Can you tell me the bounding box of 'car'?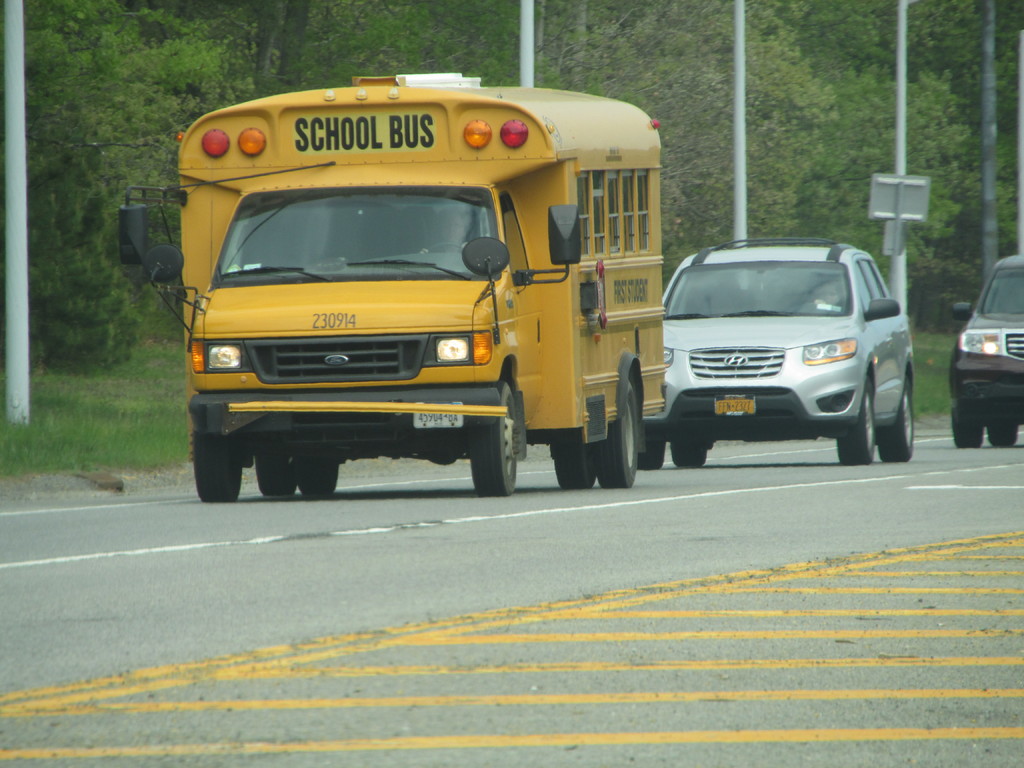
[952,256,1023,447].
